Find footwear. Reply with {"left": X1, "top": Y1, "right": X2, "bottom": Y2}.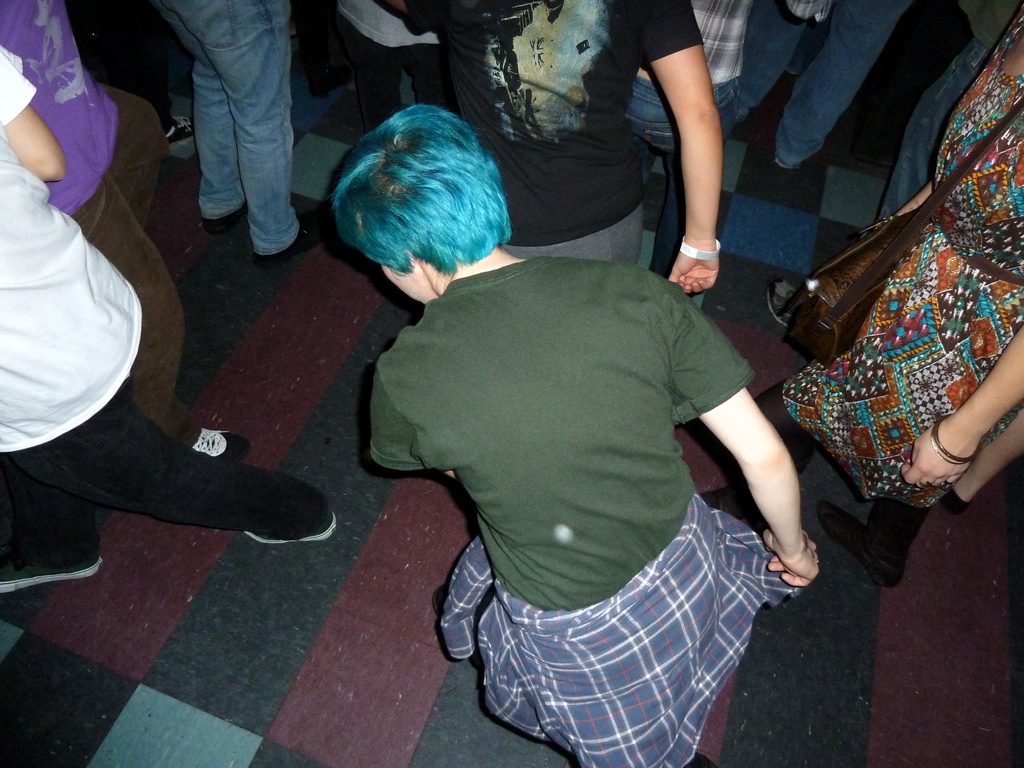
{"left": 0, "top": 549, "right": 107, "bottom": 593}.
